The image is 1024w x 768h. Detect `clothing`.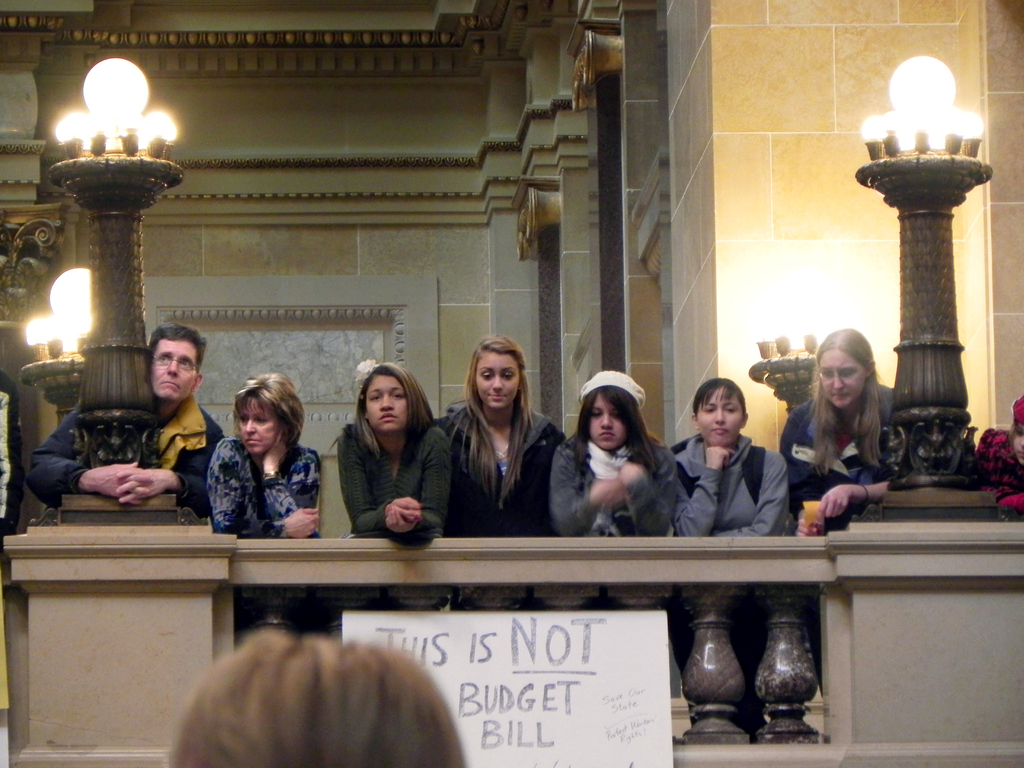
Detection: 975/422/1023/502.
